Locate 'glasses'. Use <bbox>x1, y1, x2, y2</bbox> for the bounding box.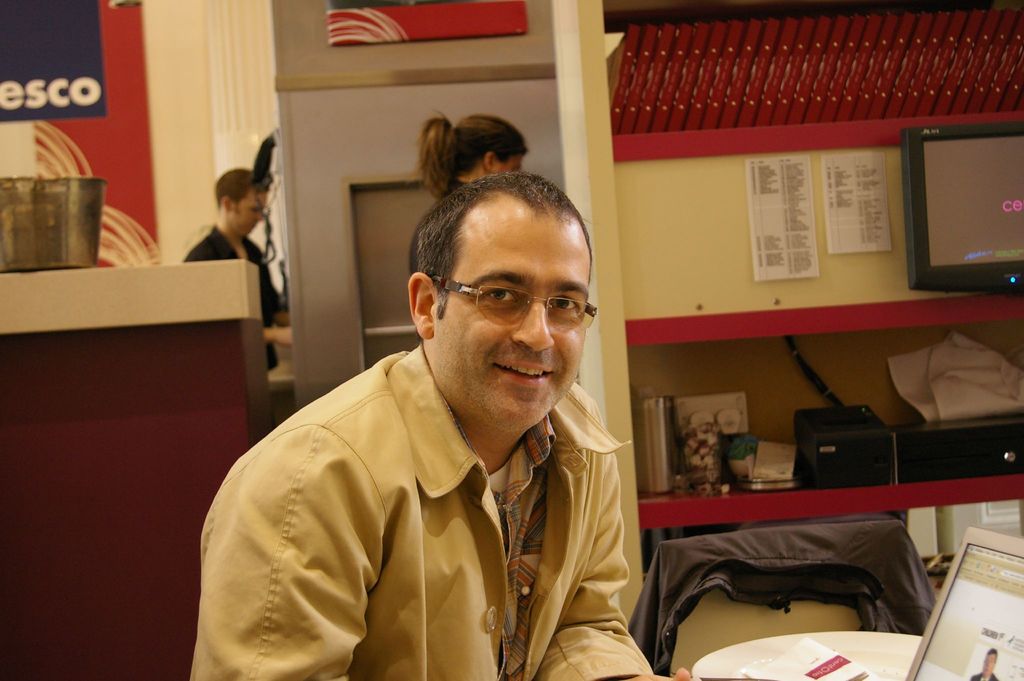
<bbox>440, 284, 601, 327</bbox>.
